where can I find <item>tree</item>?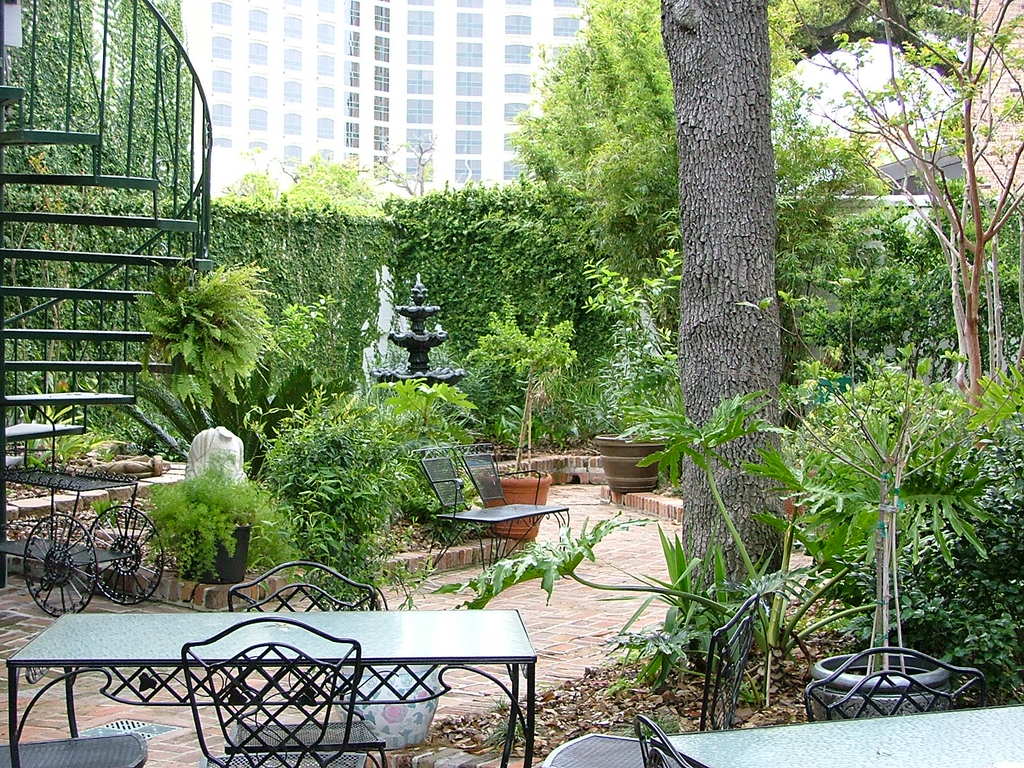
You can find it at [514, 0, 803, 341].
